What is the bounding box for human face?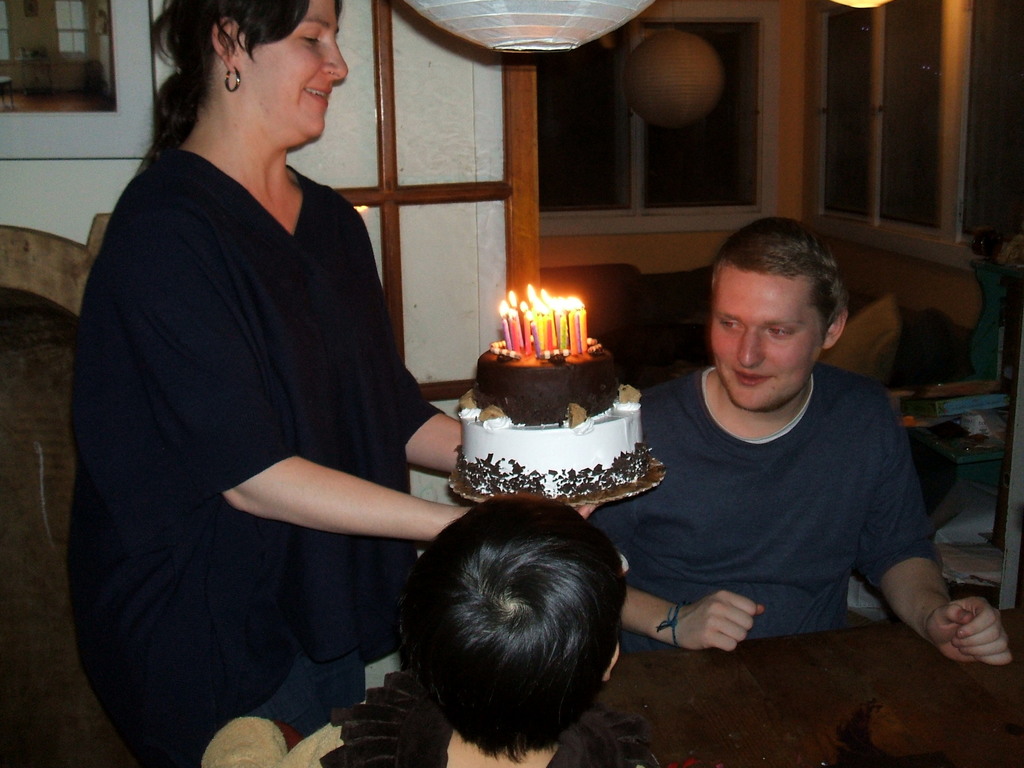
<bbox>245, 0, 348, 137</bbox>.
